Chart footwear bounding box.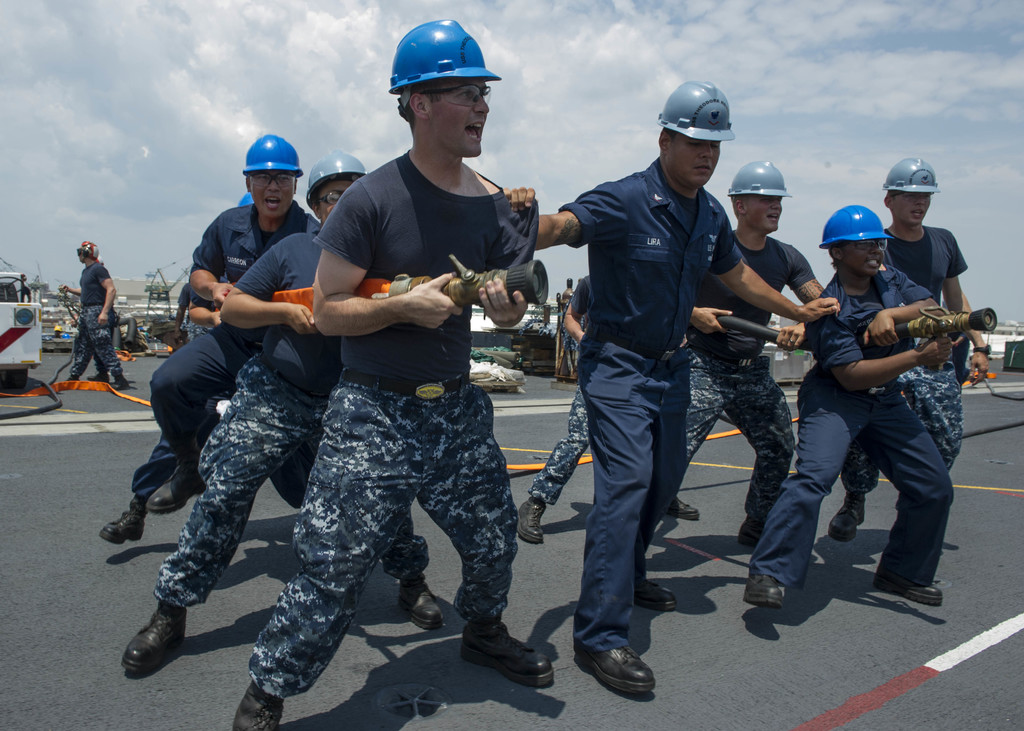
Charted: rect(399, 574, 440, 634).
